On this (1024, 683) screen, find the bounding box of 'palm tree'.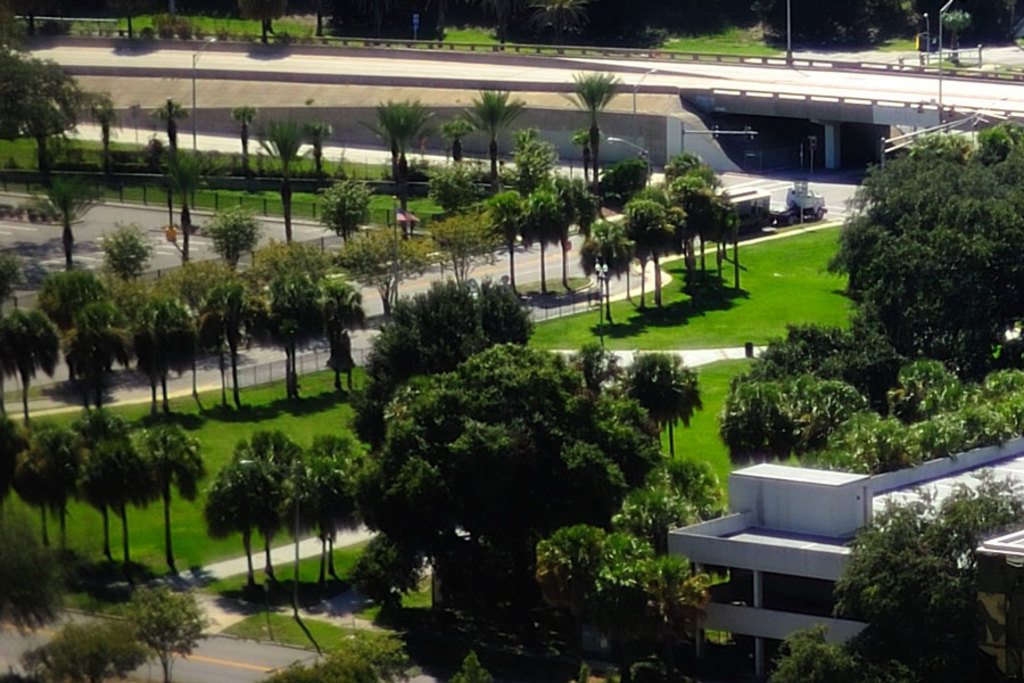
Bounding box: bbox(104, 282, 146, 352).
